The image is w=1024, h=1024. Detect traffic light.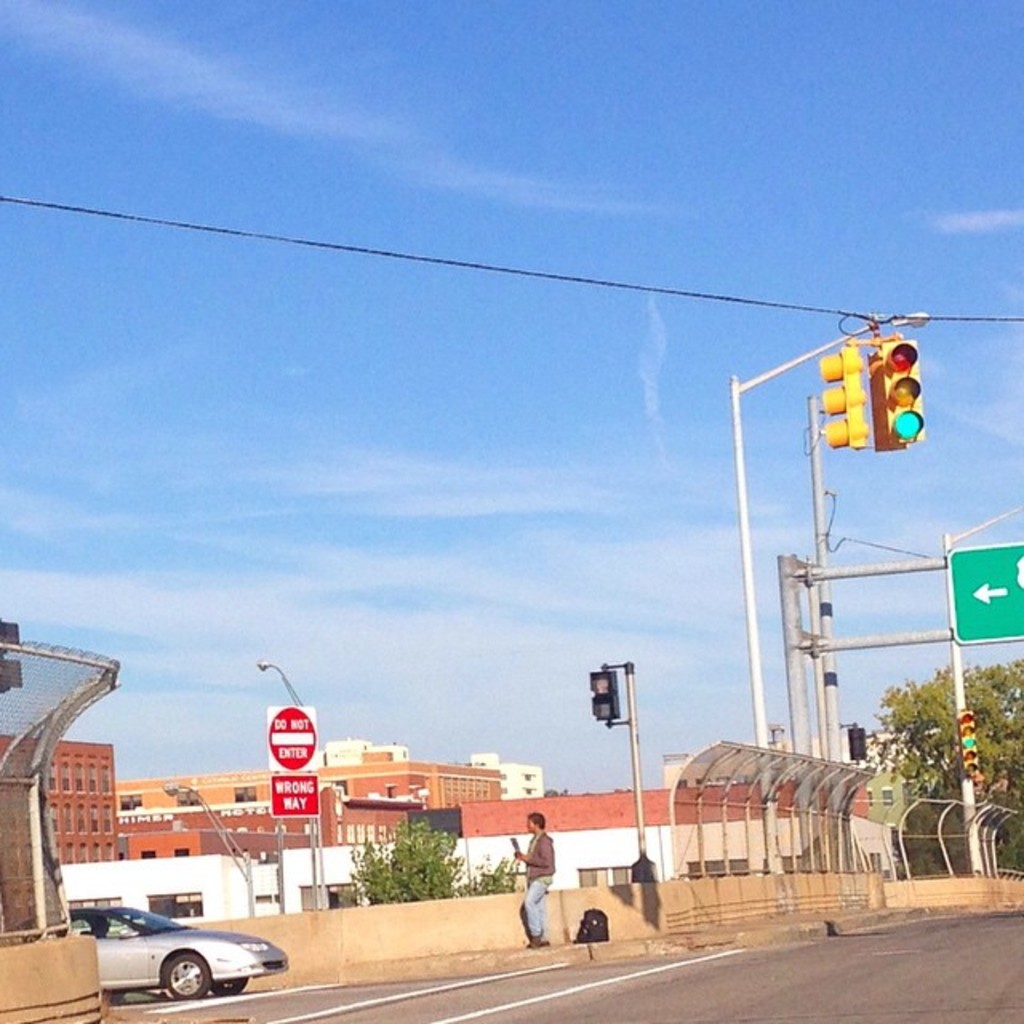
Detection: x1=869 y1=347 x2=909 y2=450.
